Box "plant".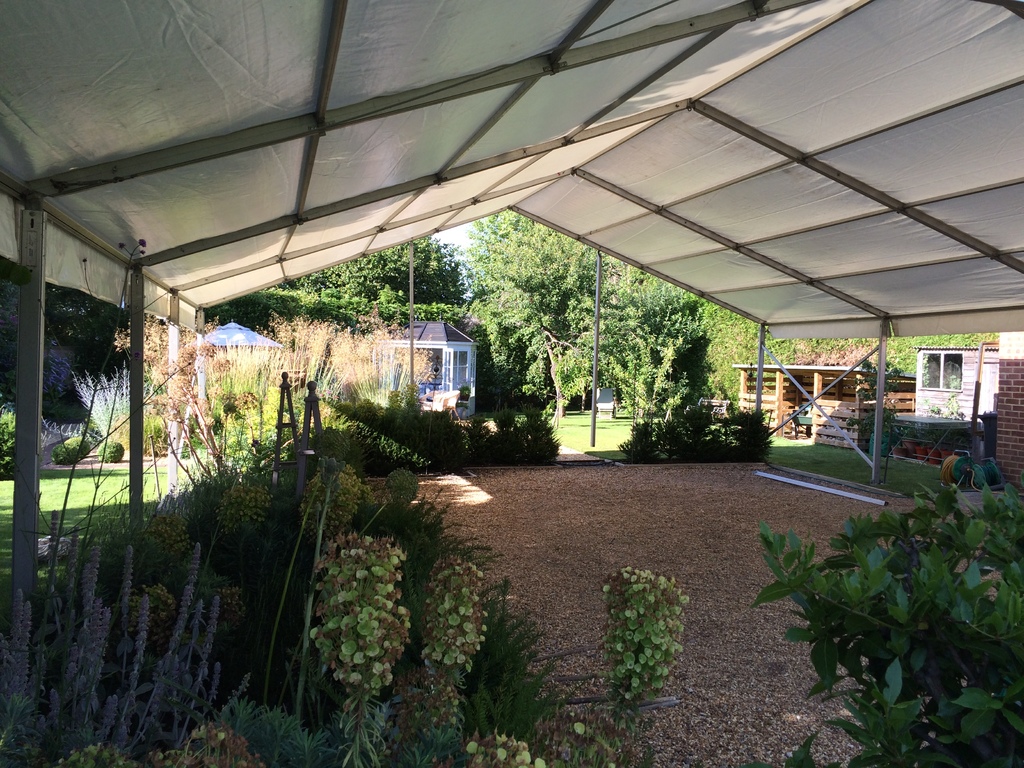
<region>54, 440, 76, 463</region>.
